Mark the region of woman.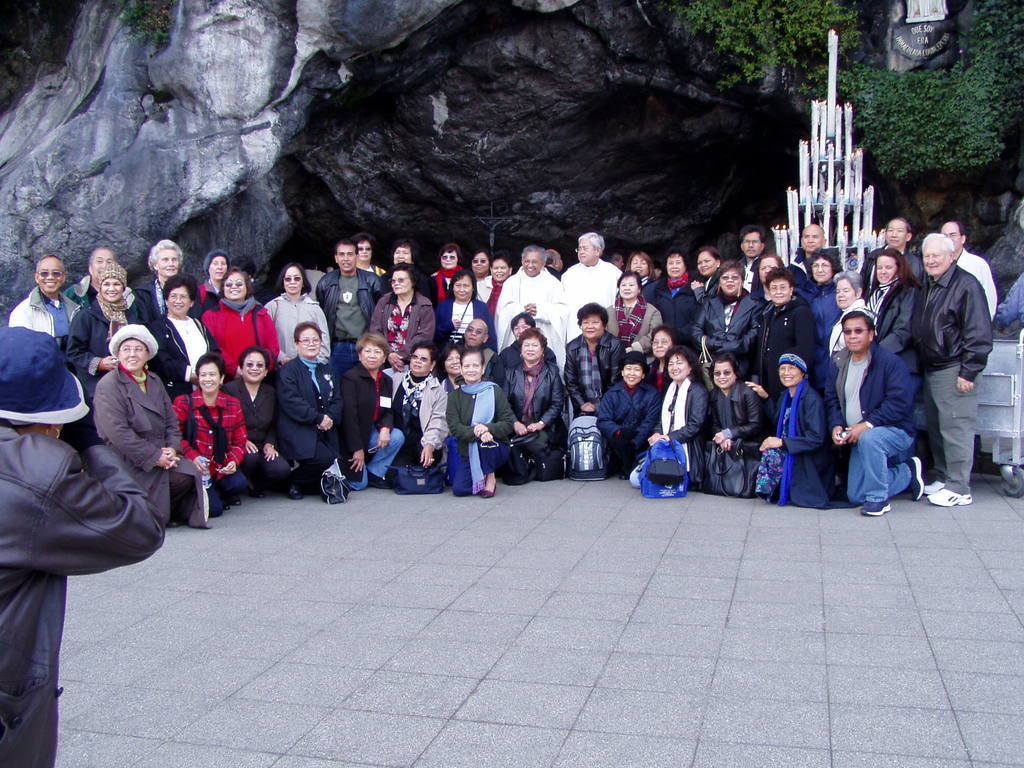
Region: (499,324,564,479).
